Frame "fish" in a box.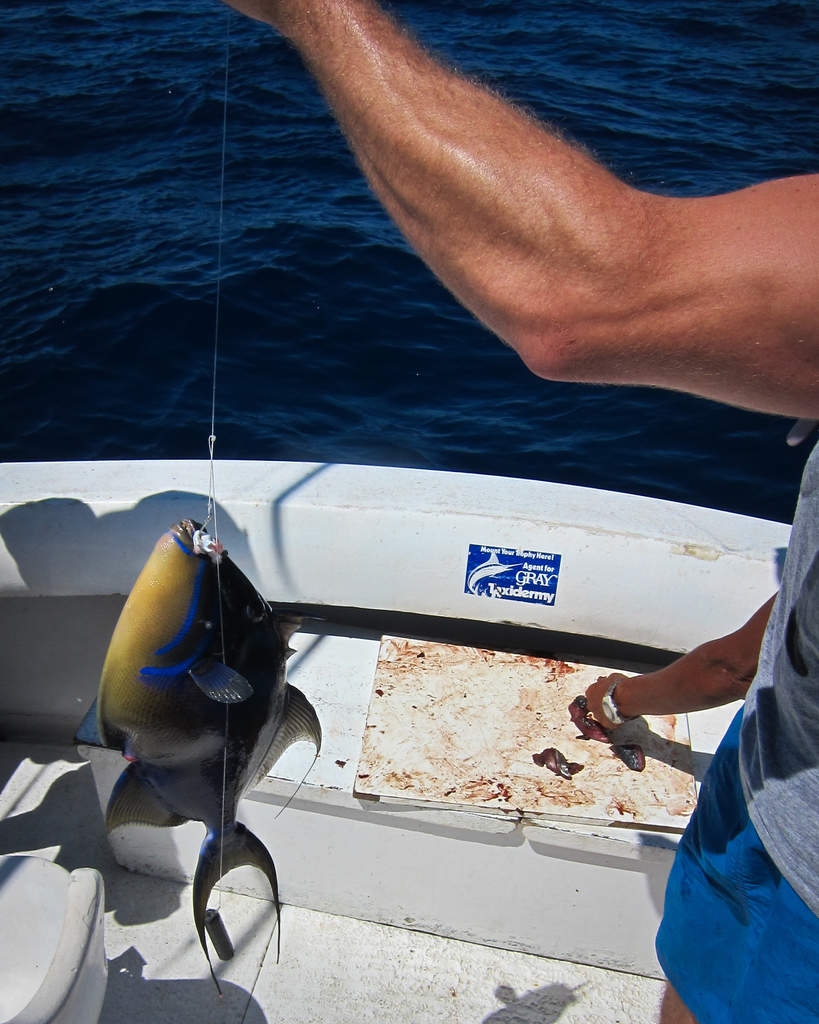
(x1=83, y1=528, x2=319, y2=968).
